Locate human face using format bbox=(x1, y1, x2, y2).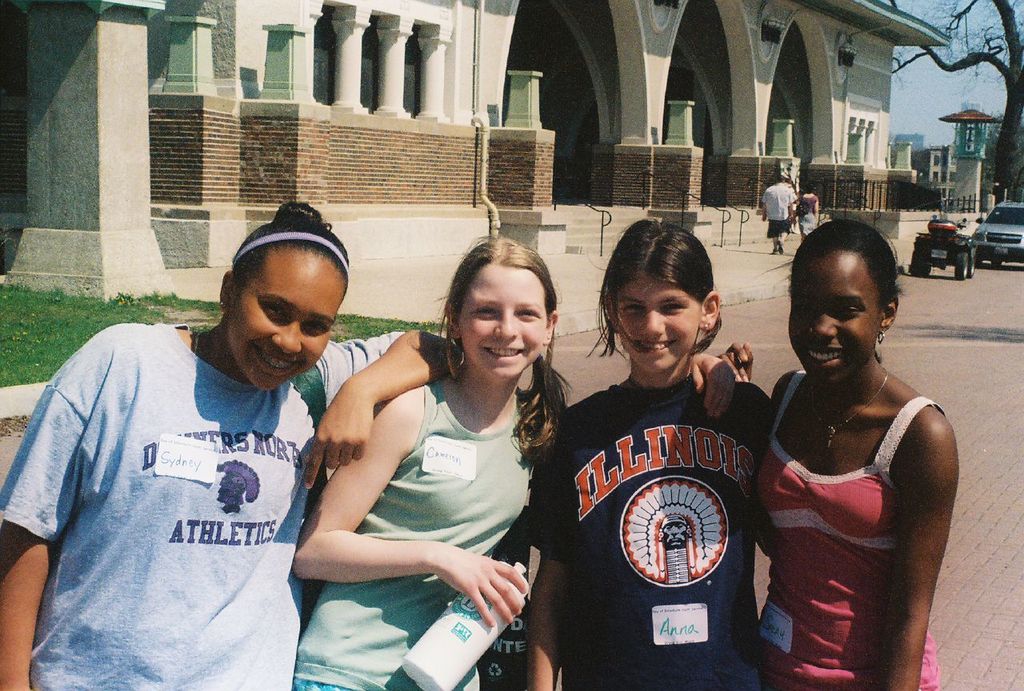
bbox=(452, 265, 545, 375).
